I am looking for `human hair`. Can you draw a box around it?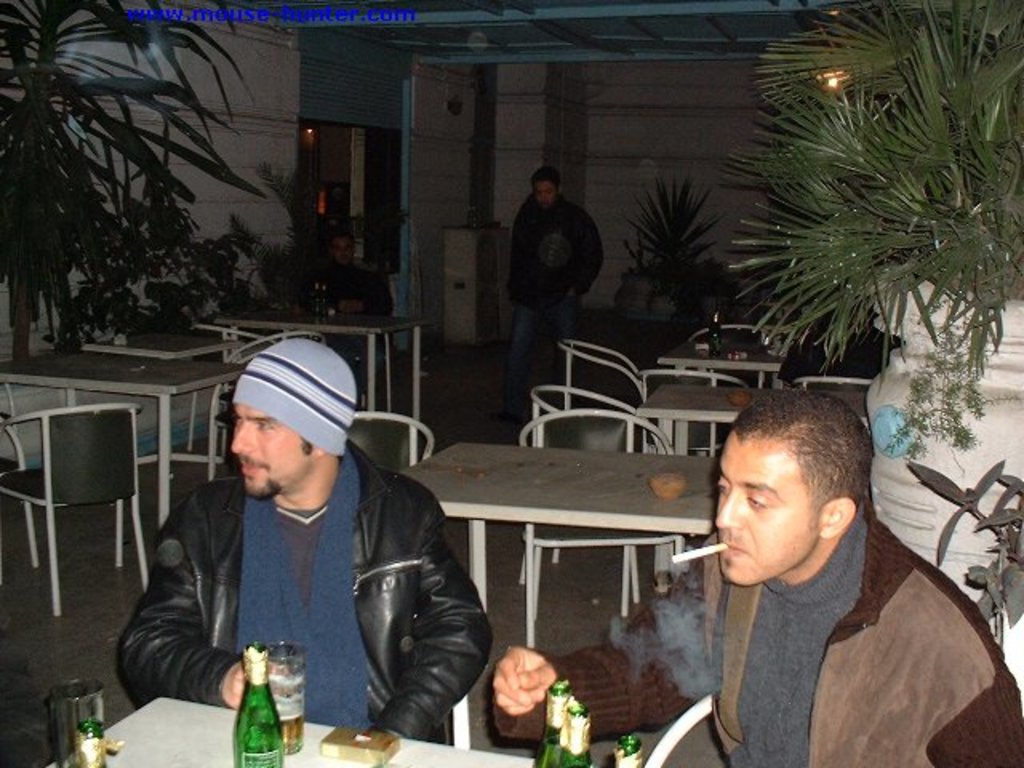
Sure, the bounding box is select_region(530, 163, 554, 190).
